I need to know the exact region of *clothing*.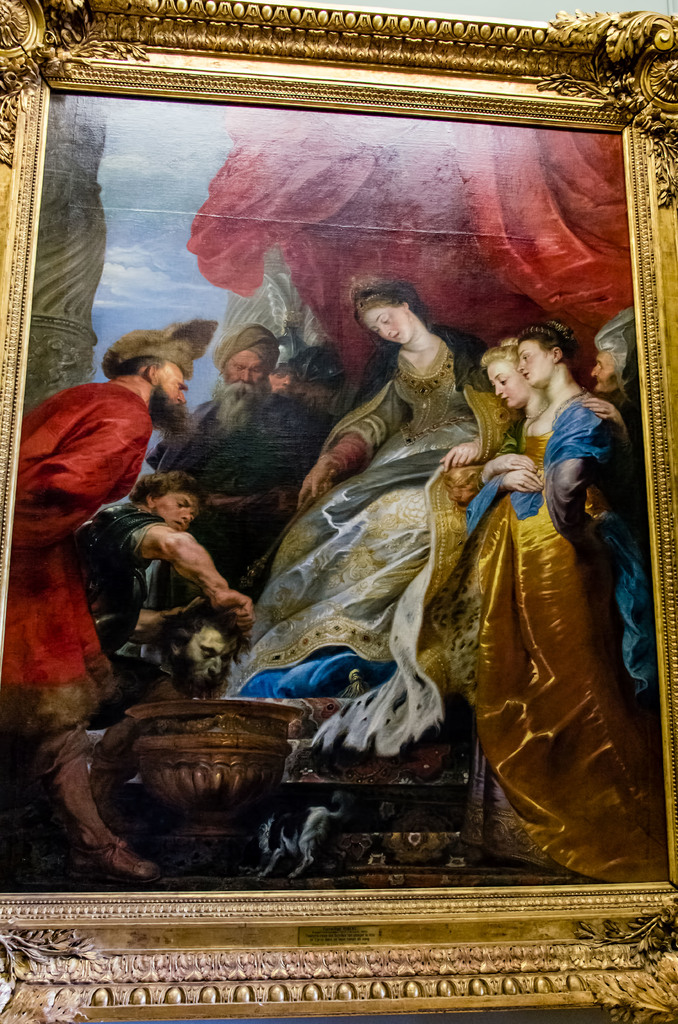
Region: crop(304, 419, 665, 879).
